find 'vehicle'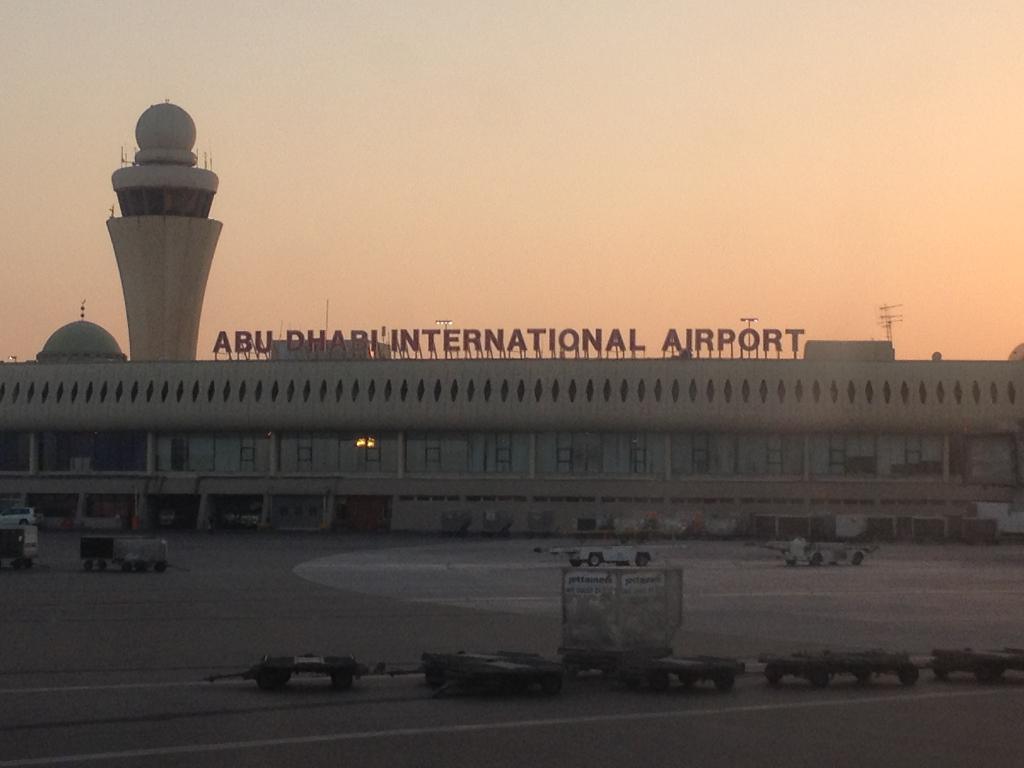
[x1=74, y1=536, x2=167, y2=572]
